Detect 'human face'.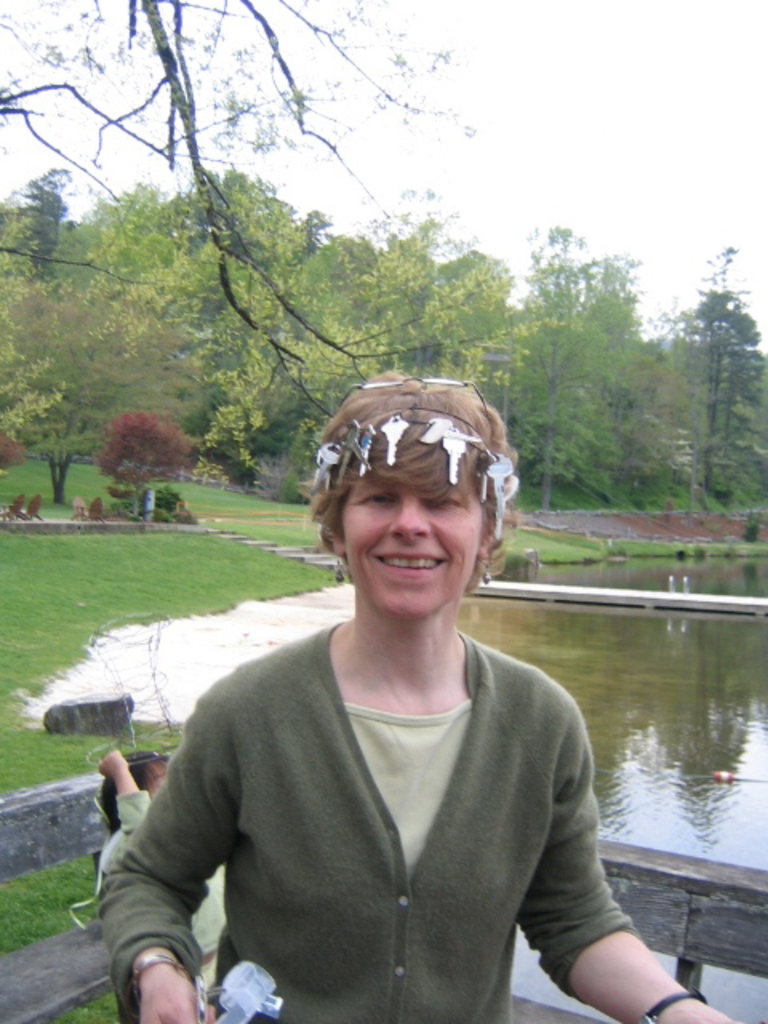
Detected at l=338, t=448, r=482, b=606.
